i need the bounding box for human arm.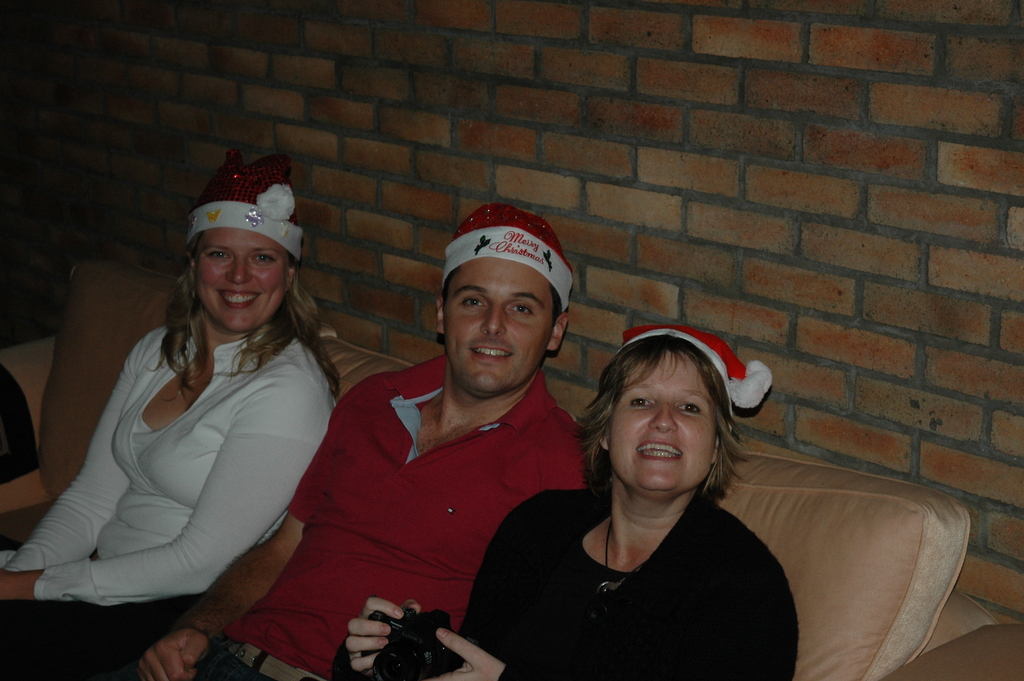
Here it is: 331:493:561:680.
